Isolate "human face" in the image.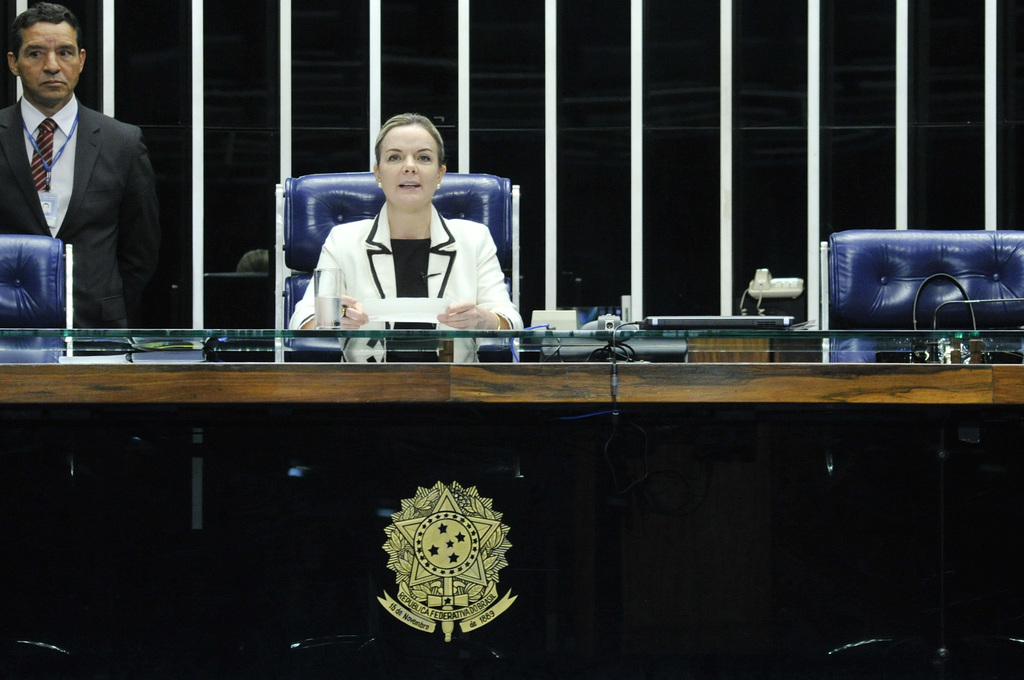
Isolated region: bbox=(381, 124, 442, 210).
